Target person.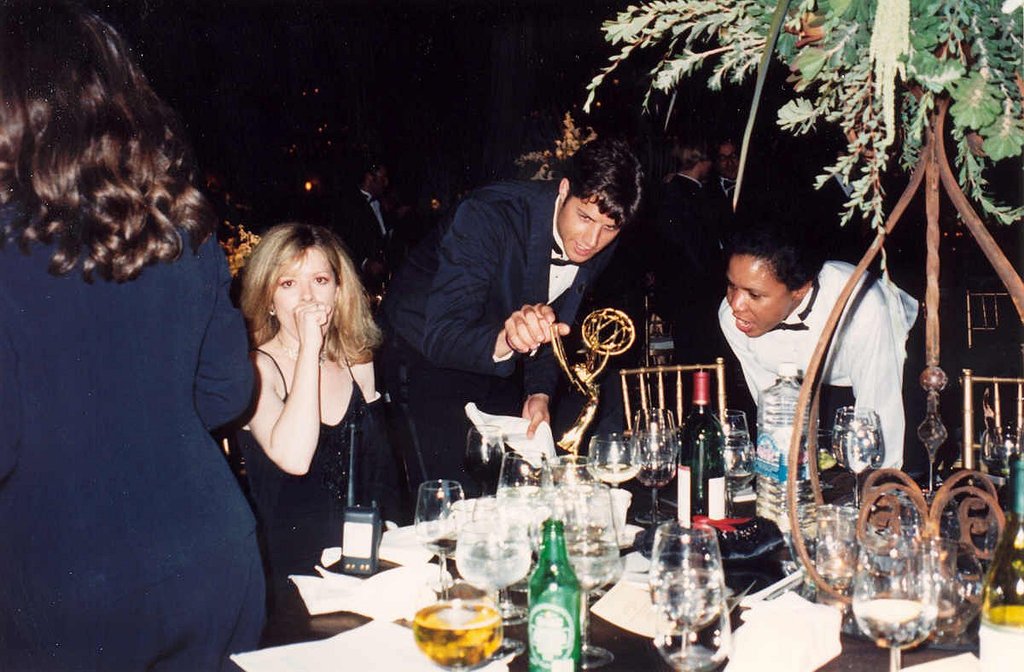
Target region: BBox(218, 219, 415, 633).
